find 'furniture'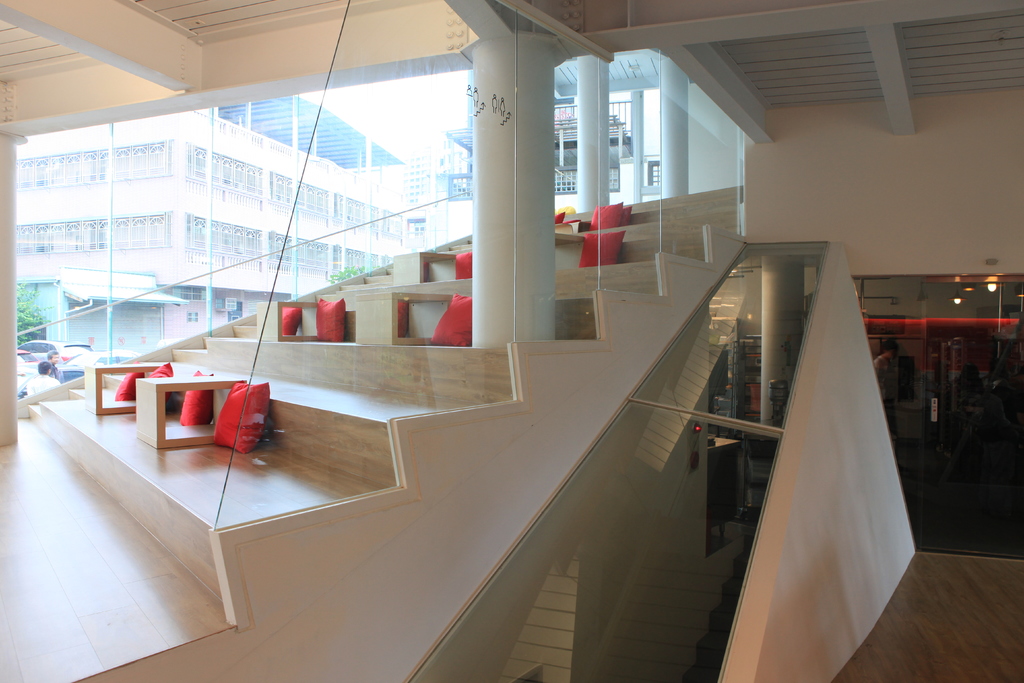
{"x1": 257, "y1": 299, "x2": 317, "y2": 341}
